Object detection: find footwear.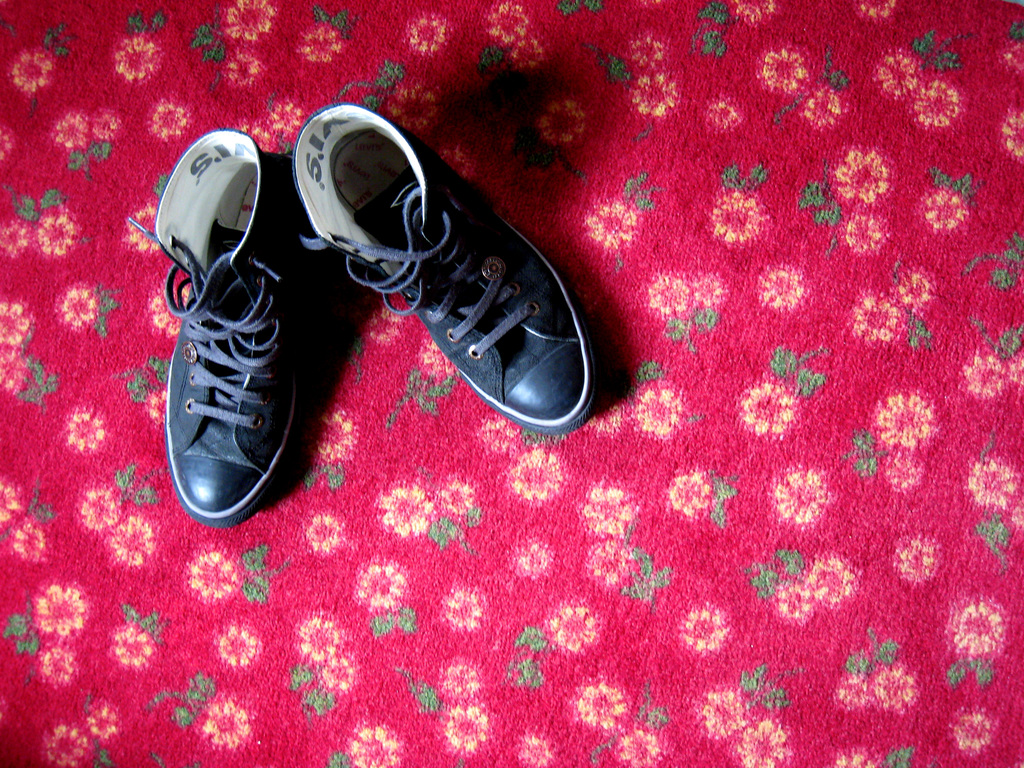
box=[128, 122, 303, 527].
